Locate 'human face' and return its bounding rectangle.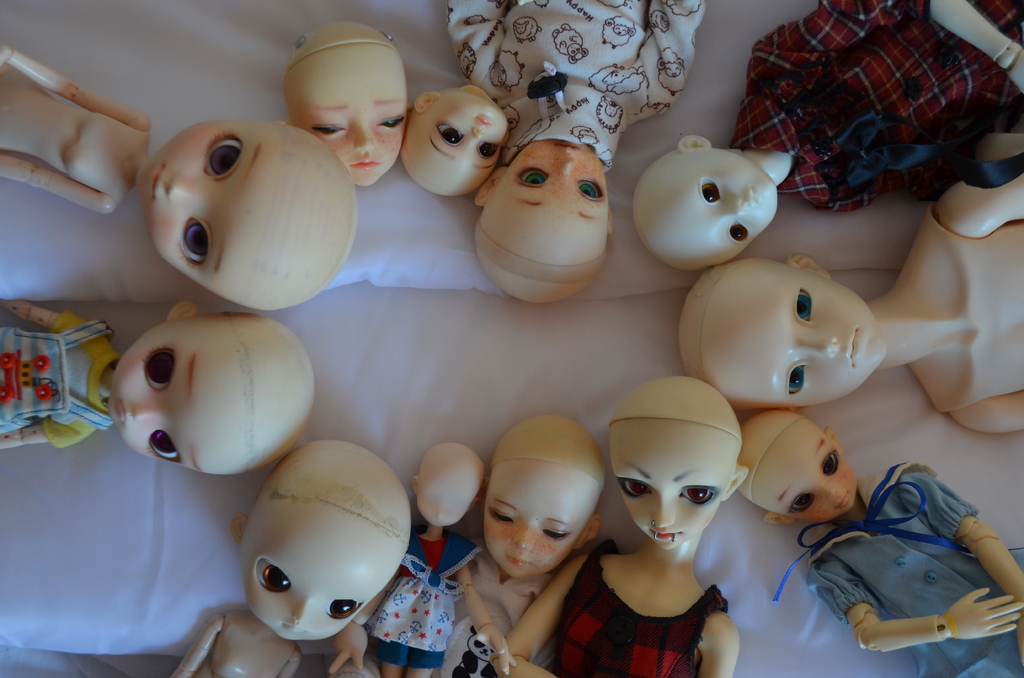
107:322:238:476.
